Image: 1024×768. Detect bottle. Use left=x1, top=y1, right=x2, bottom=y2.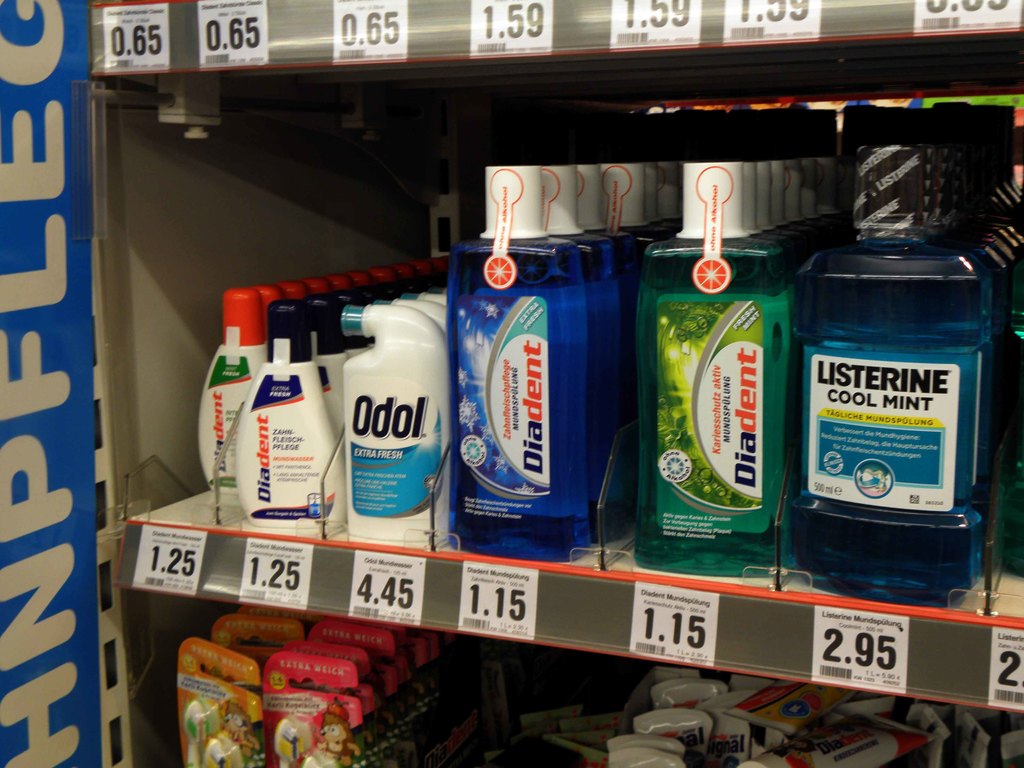
left=358, top=282, right=385, bottom=303.
